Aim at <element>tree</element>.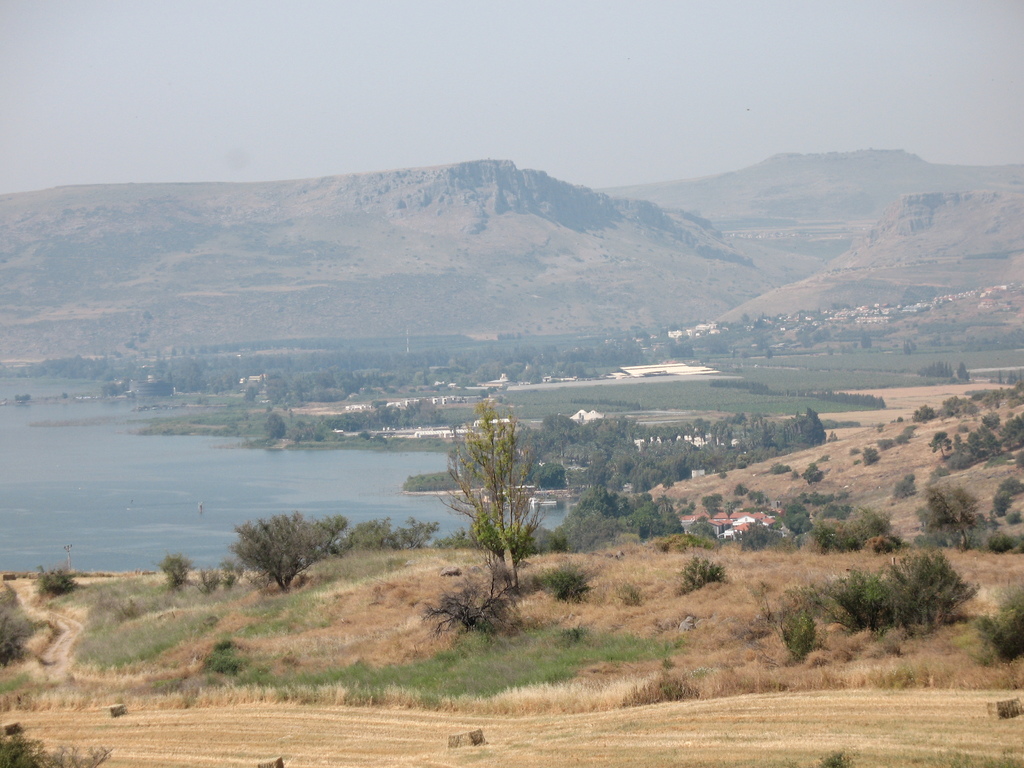
Aimed at (997, 471, 1022, 495).
